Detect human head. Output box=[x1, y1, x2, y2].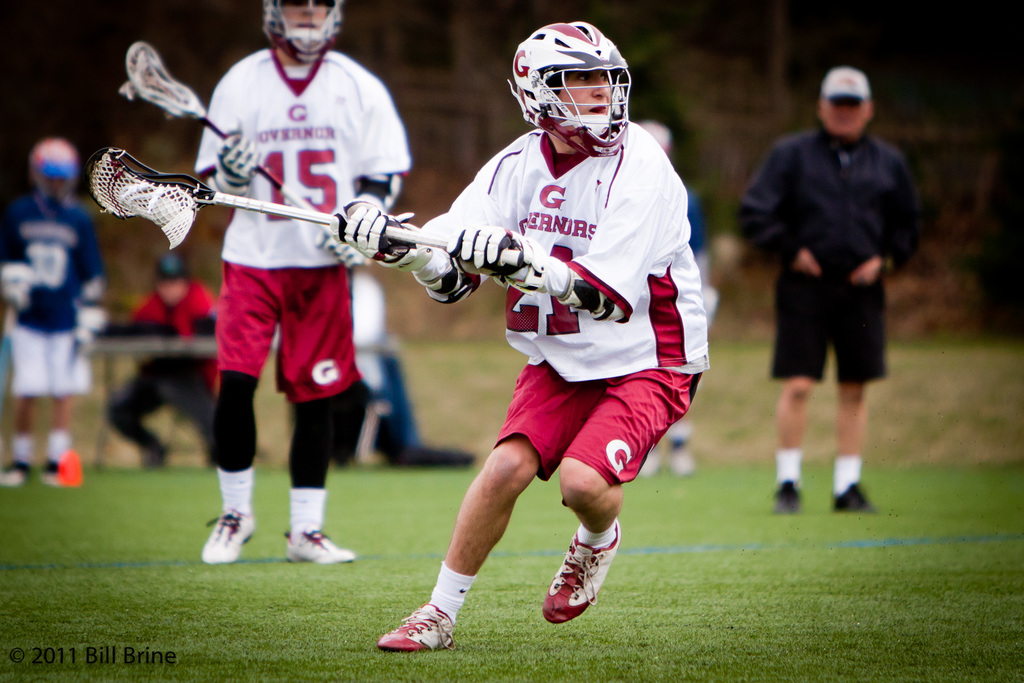
box=[514, 13, 641, 151].
